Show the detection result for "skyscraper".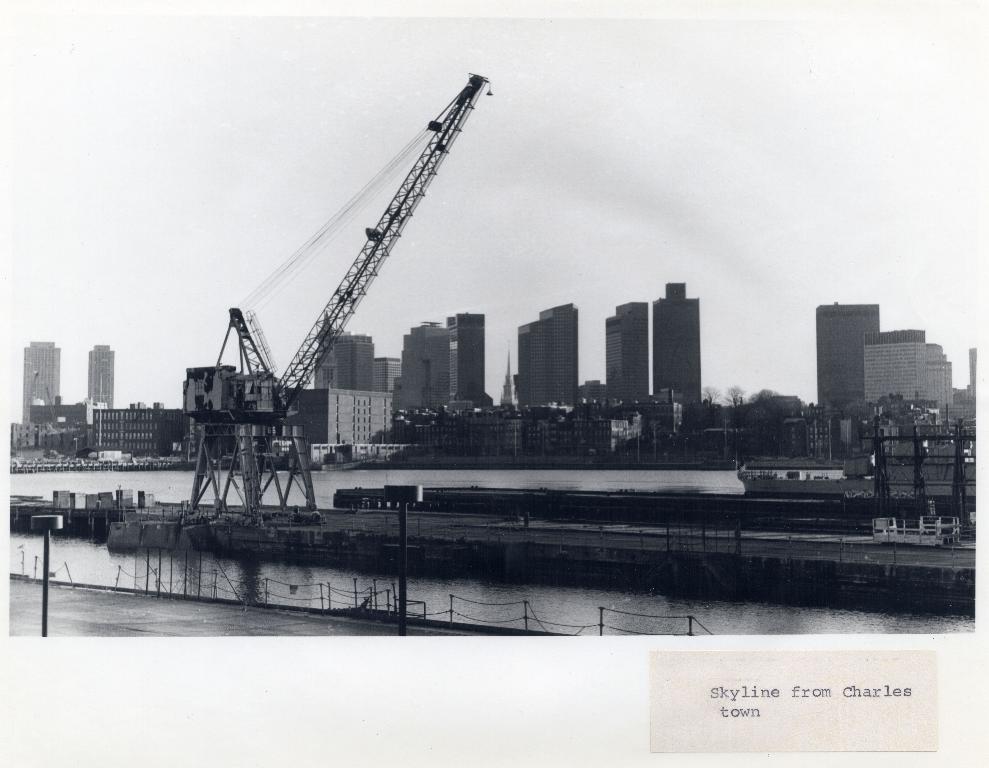
449,310,492,407.
